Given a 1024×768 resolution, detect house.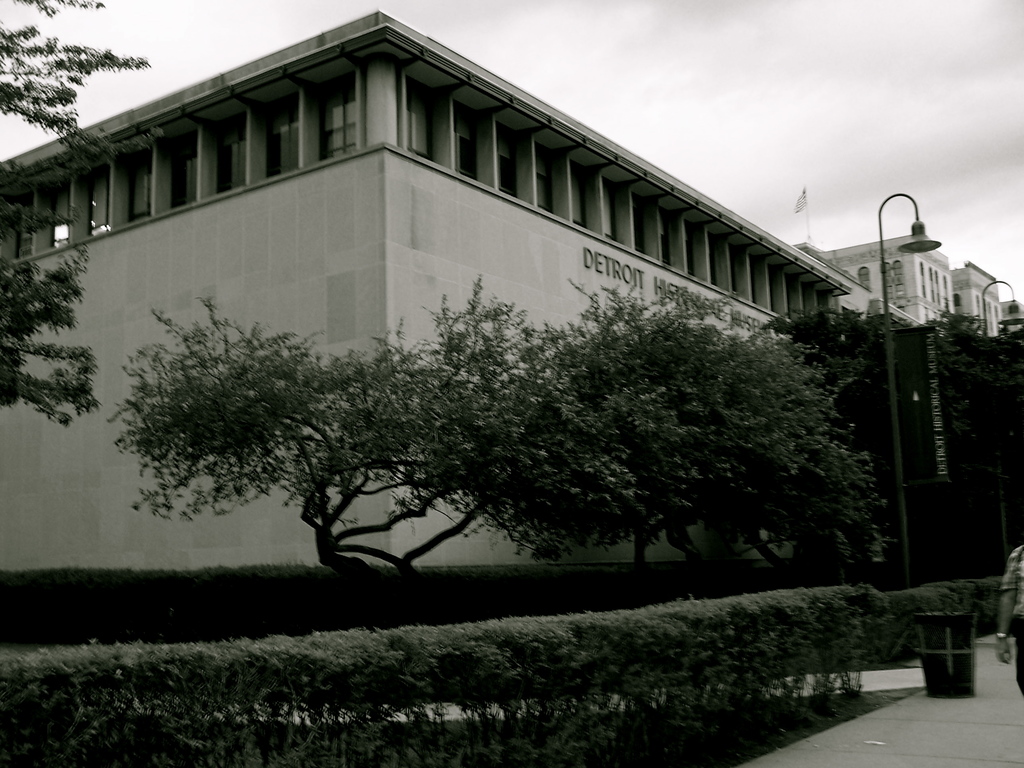
box(0, 10, 871, 579).
